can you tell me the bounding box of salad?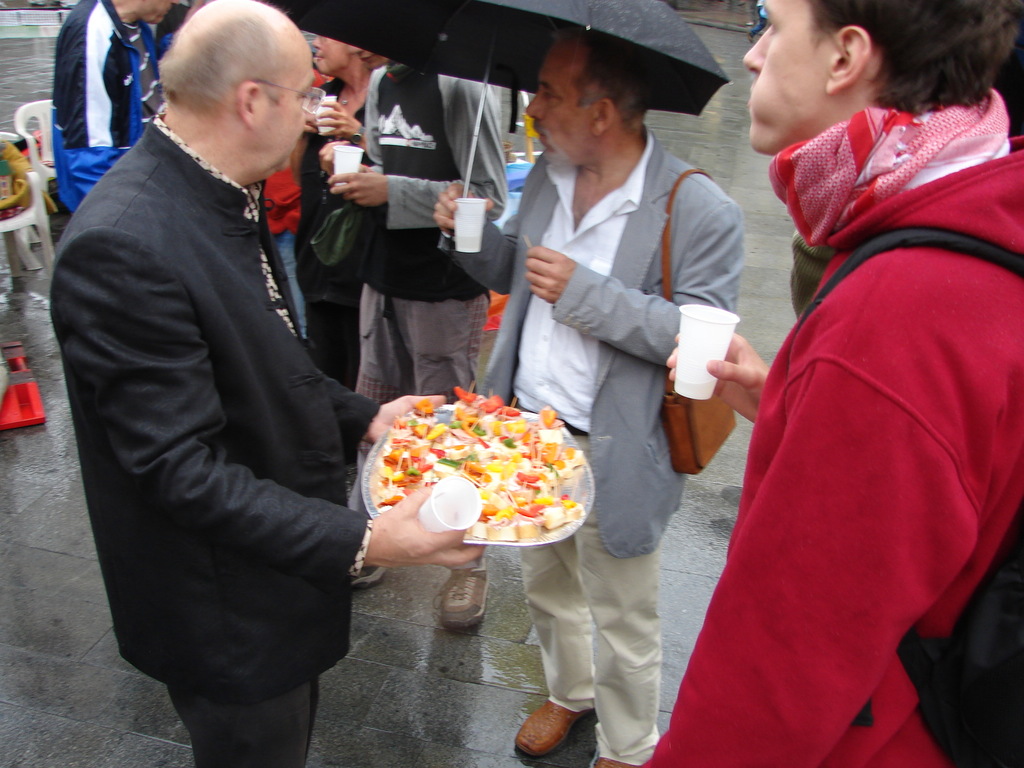
region(358, 401, 589, 557).
